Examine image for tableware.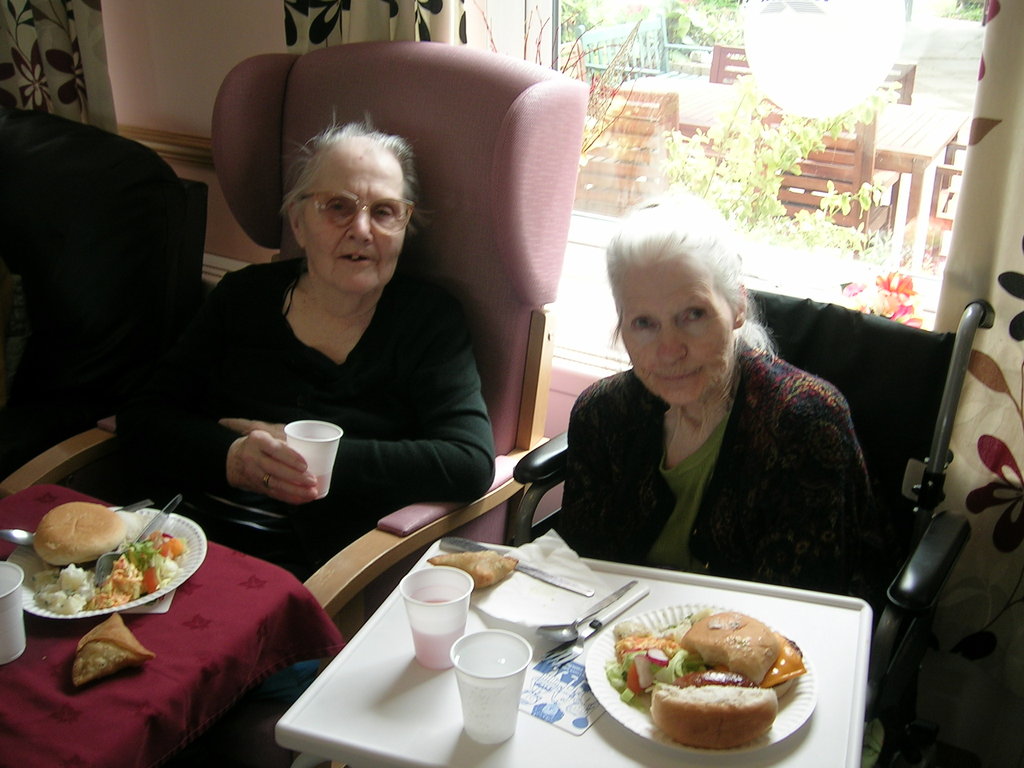
Examination result: (0,563,22,669).
